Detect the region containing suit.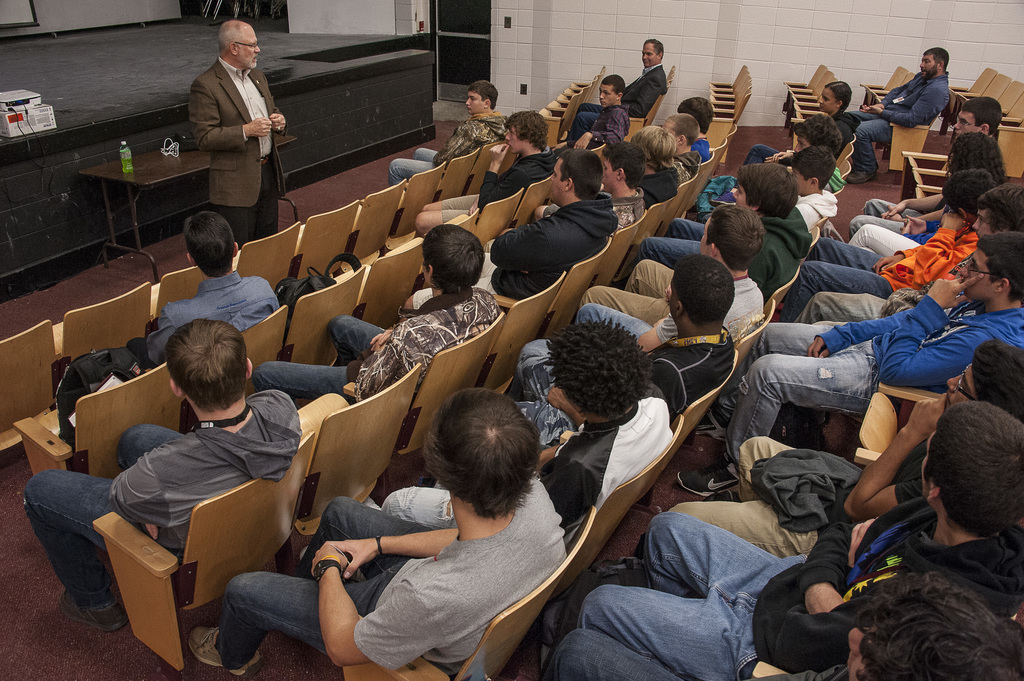
568,63,668,140.
